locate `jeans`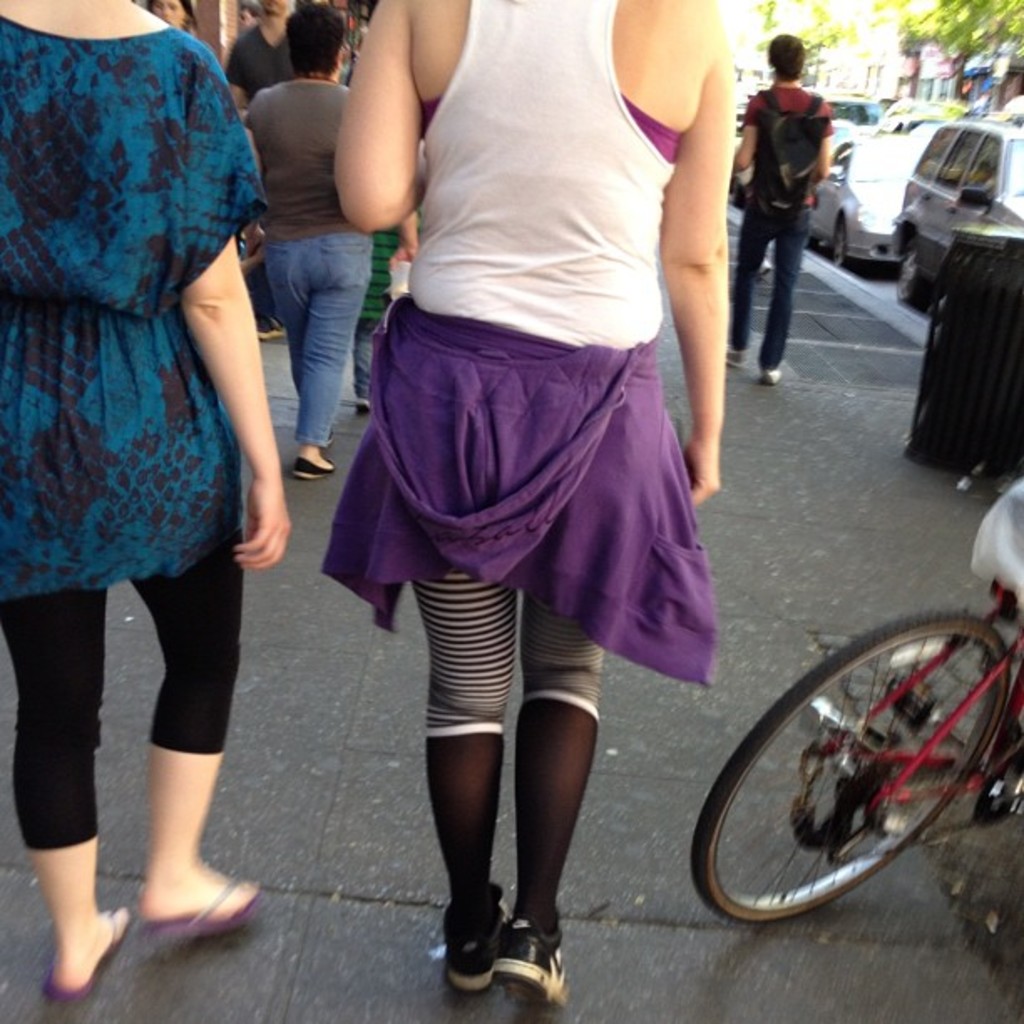
<bbox>239, 206, 387, 463</bbox>
